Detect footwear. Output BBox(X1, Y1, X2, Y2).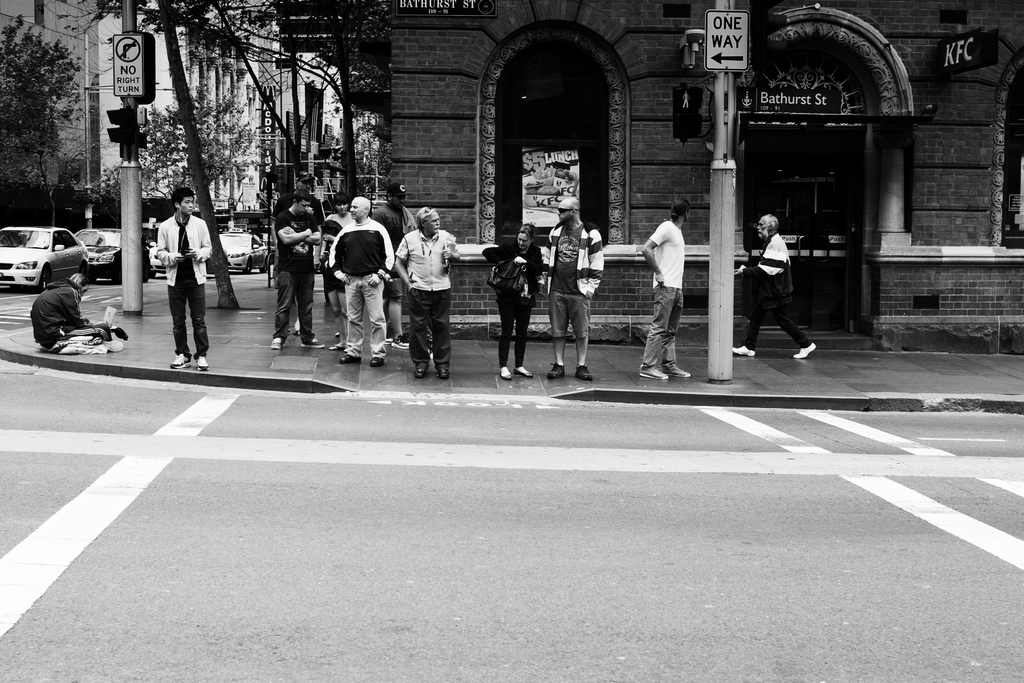
BBox(513, 365, 541, 377).
